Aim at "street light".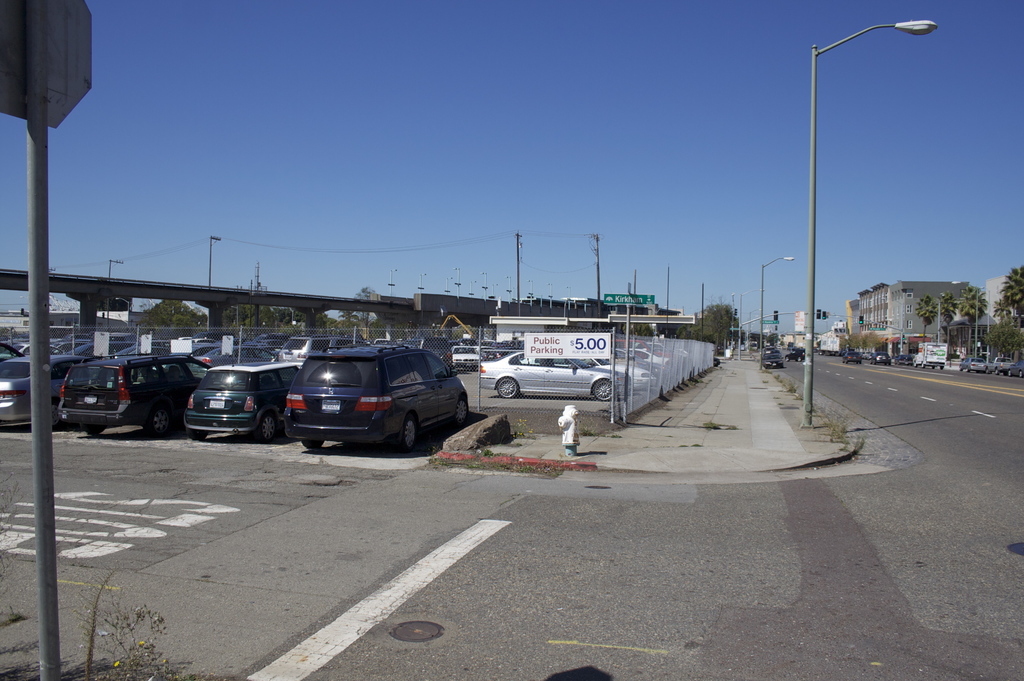
Aimed at [left=545, top=281, right=552, bottom=311].
